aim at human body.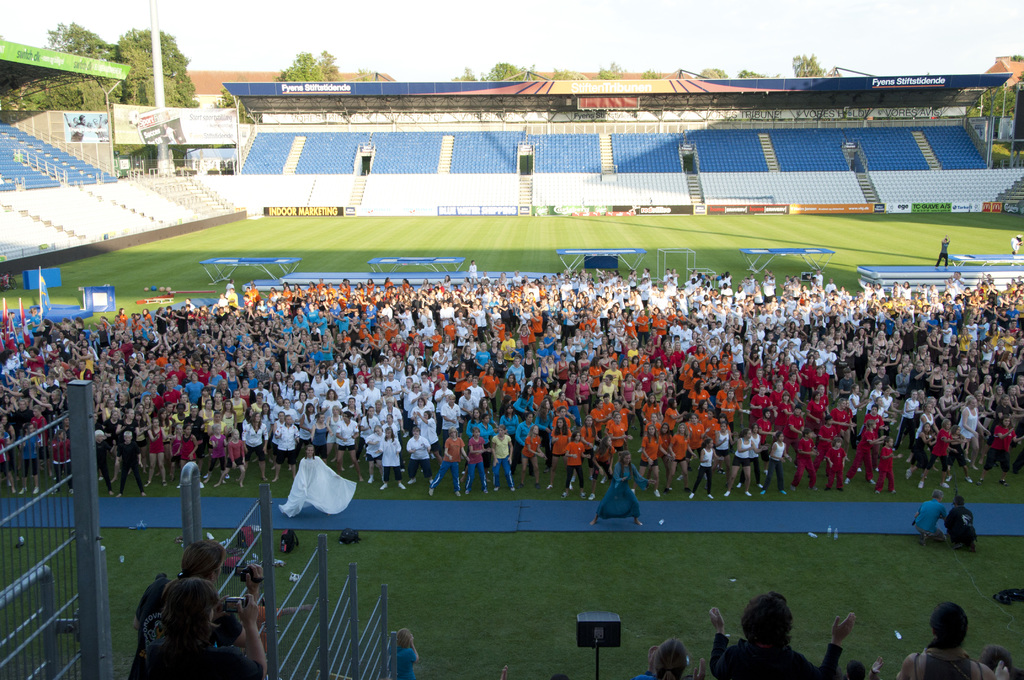
Aimed at box=[374, 300, 387, 307].
